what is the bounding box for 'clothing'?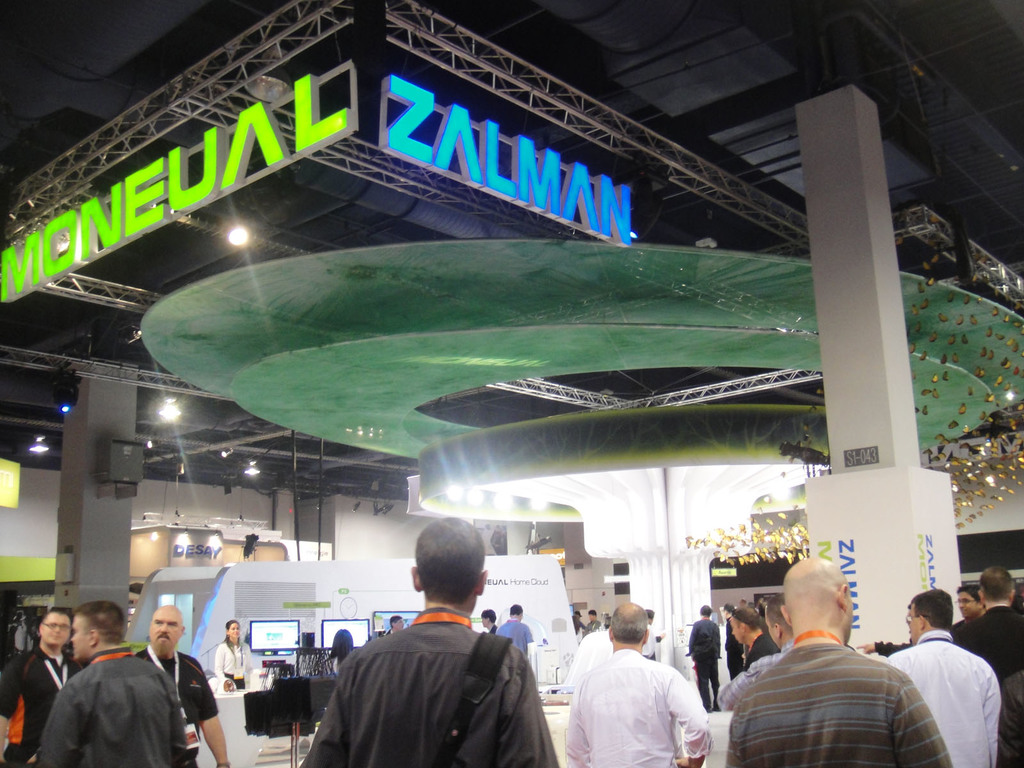
579, 620, 601, 638.
